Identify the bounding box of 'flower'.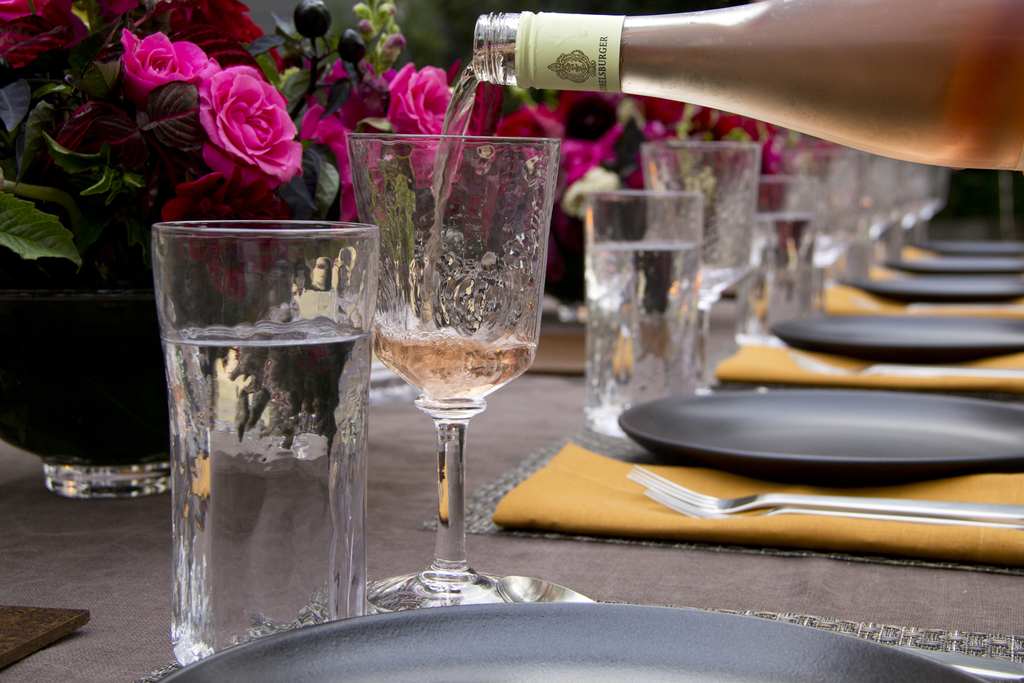
bbox=[497, 104, 570, 189].
